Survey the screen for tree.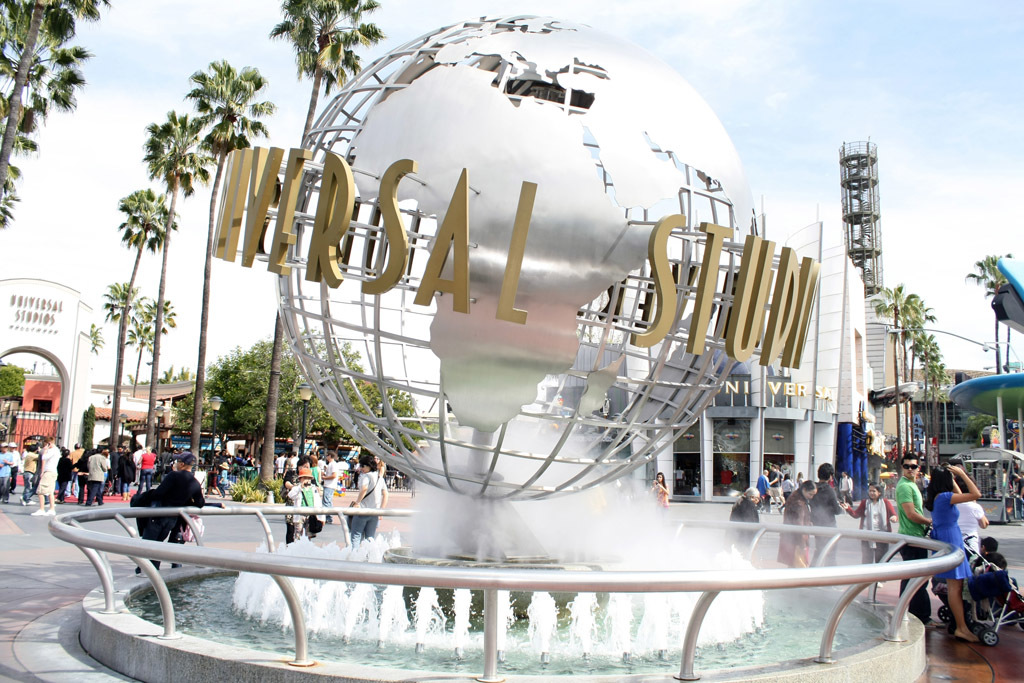
Survey found: <bbox>244, 0, 384, 486</bbox>.
